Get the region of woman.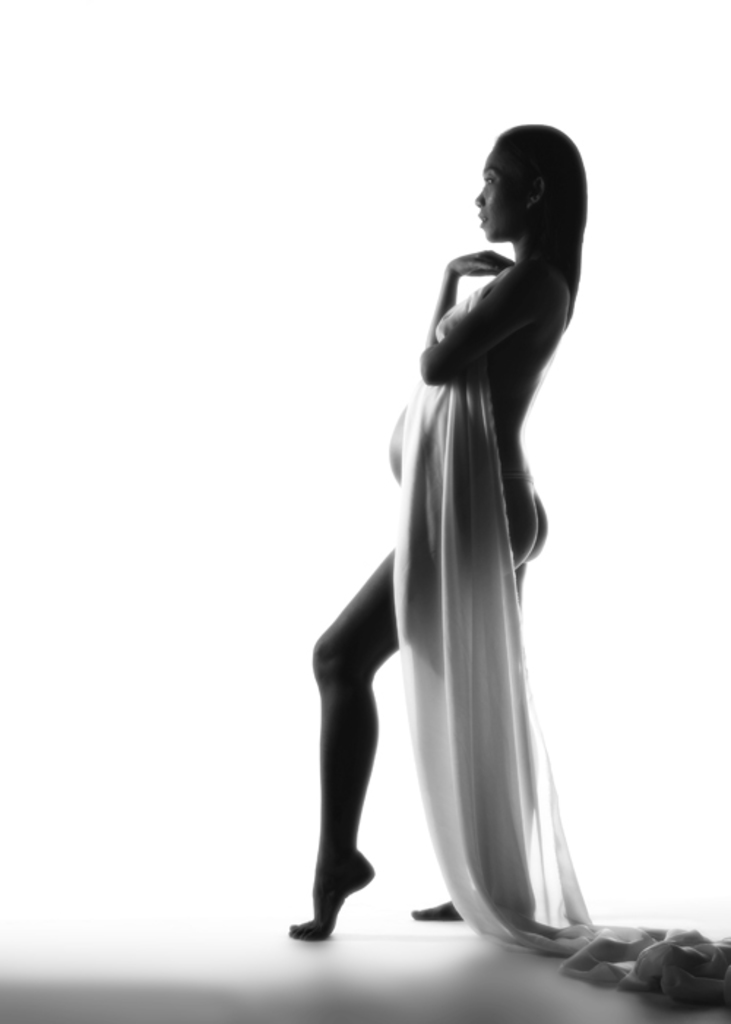
region(278, 111, 585, 936).
